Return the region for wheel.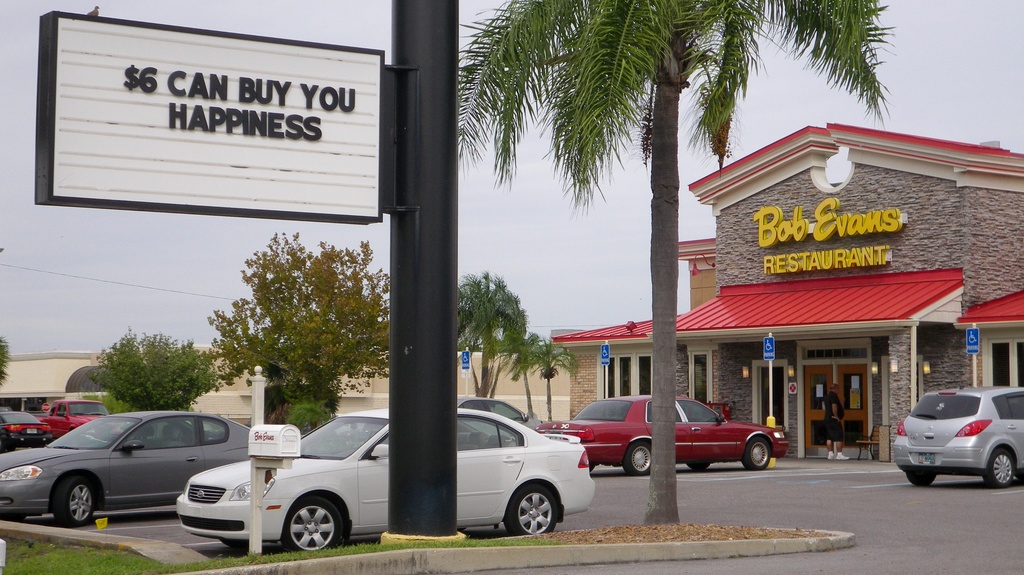
BBox(625, 442, 651, 476).
